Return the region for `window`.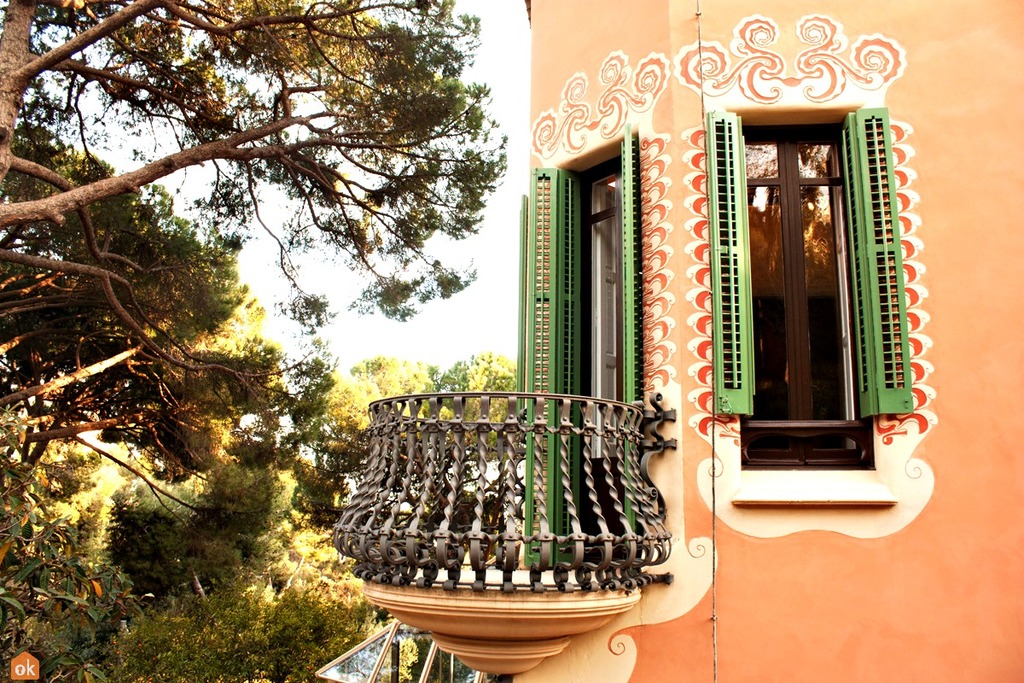
(713, 96, 895, 480).
